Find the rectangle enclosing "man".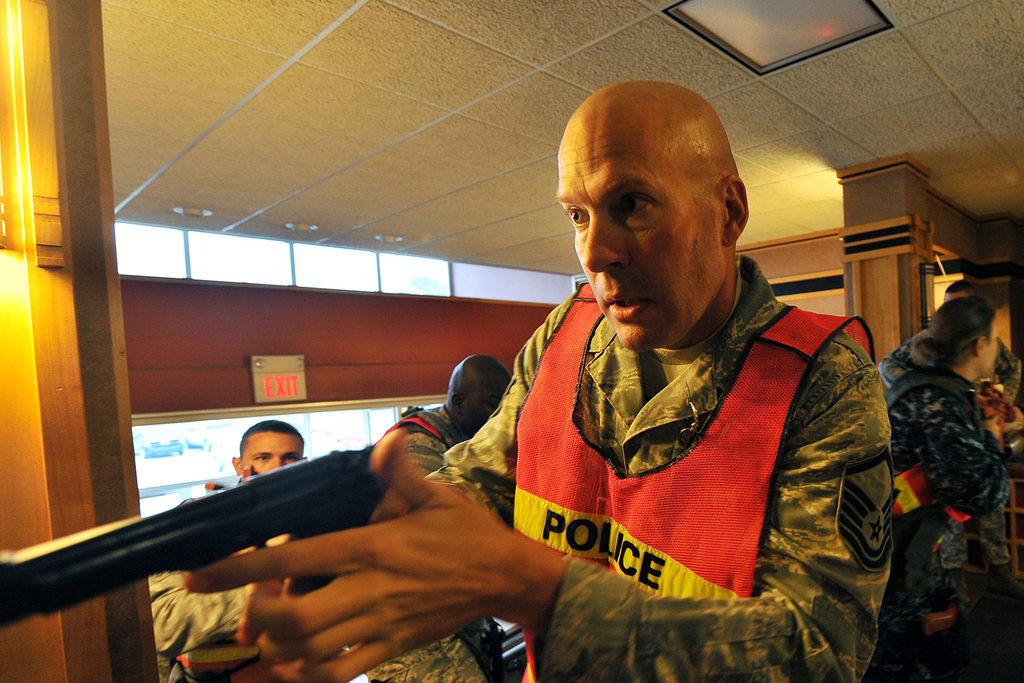
l=877, t=281, r=1023, b=420.
